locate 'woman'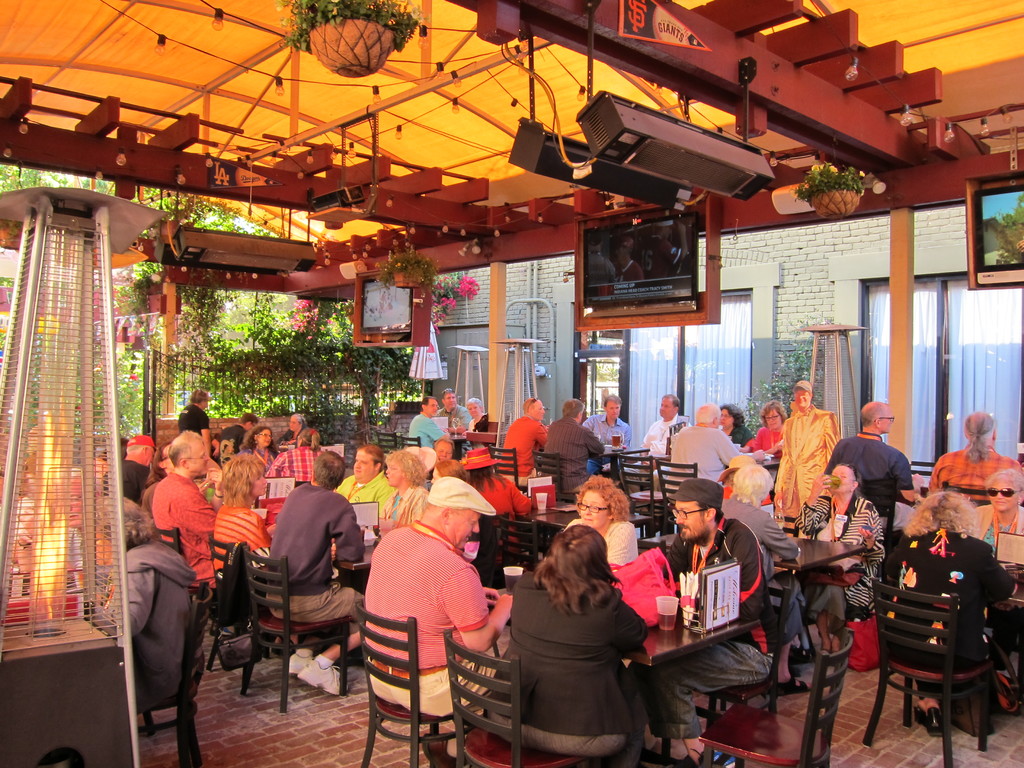
(205,449,280,631)
